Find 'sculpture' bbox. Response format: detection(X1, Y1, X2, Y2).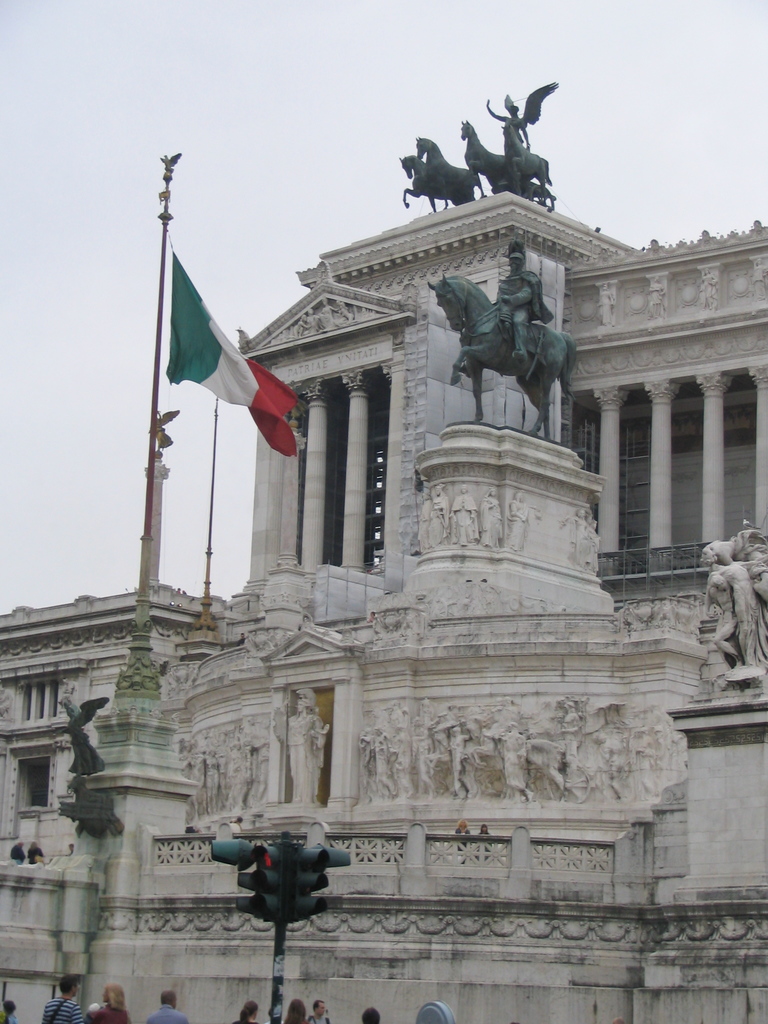
detection(45, 699, 106, 781).
